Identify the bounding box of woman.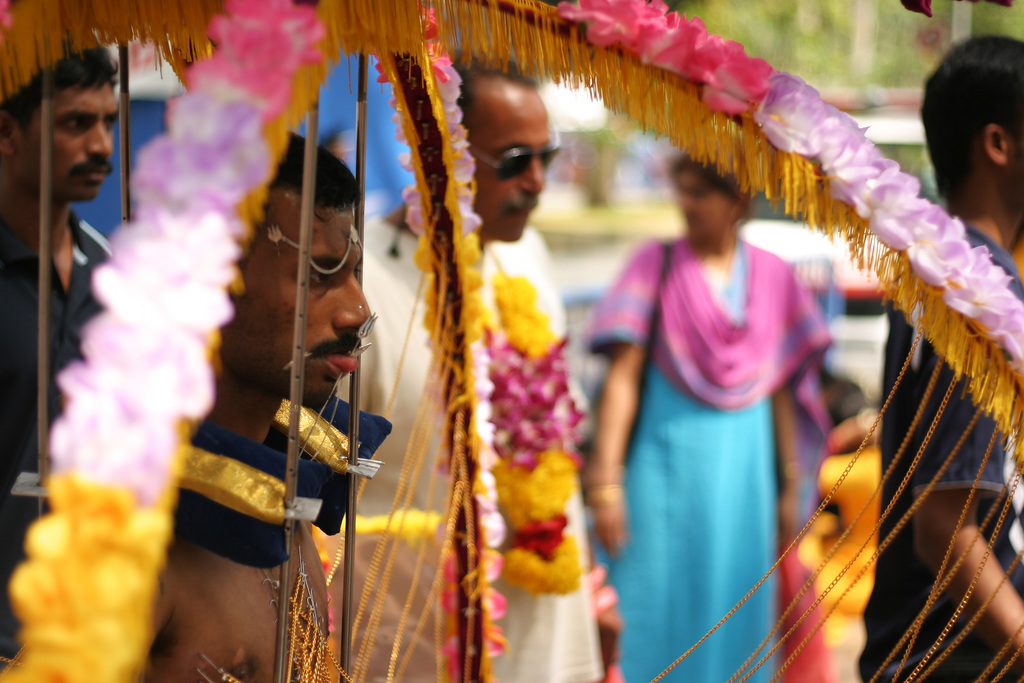
box=[593, 139, 864, 658].
